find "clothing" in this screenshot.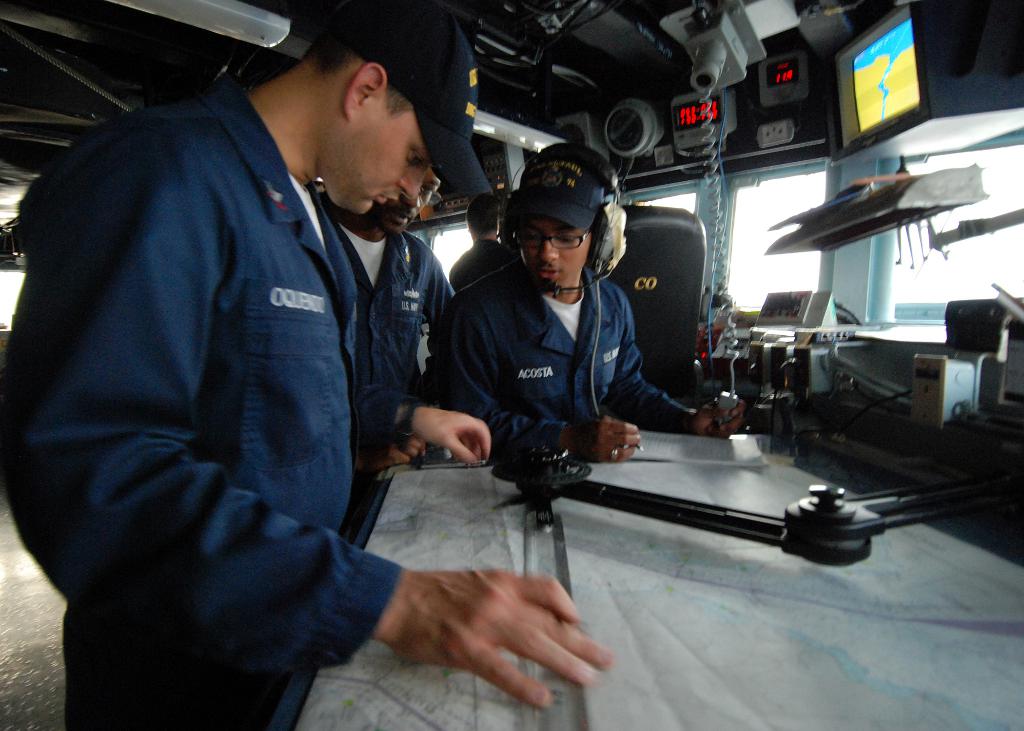
The bounding box for "clothing" is bbox(444, 252, 708, 470).
